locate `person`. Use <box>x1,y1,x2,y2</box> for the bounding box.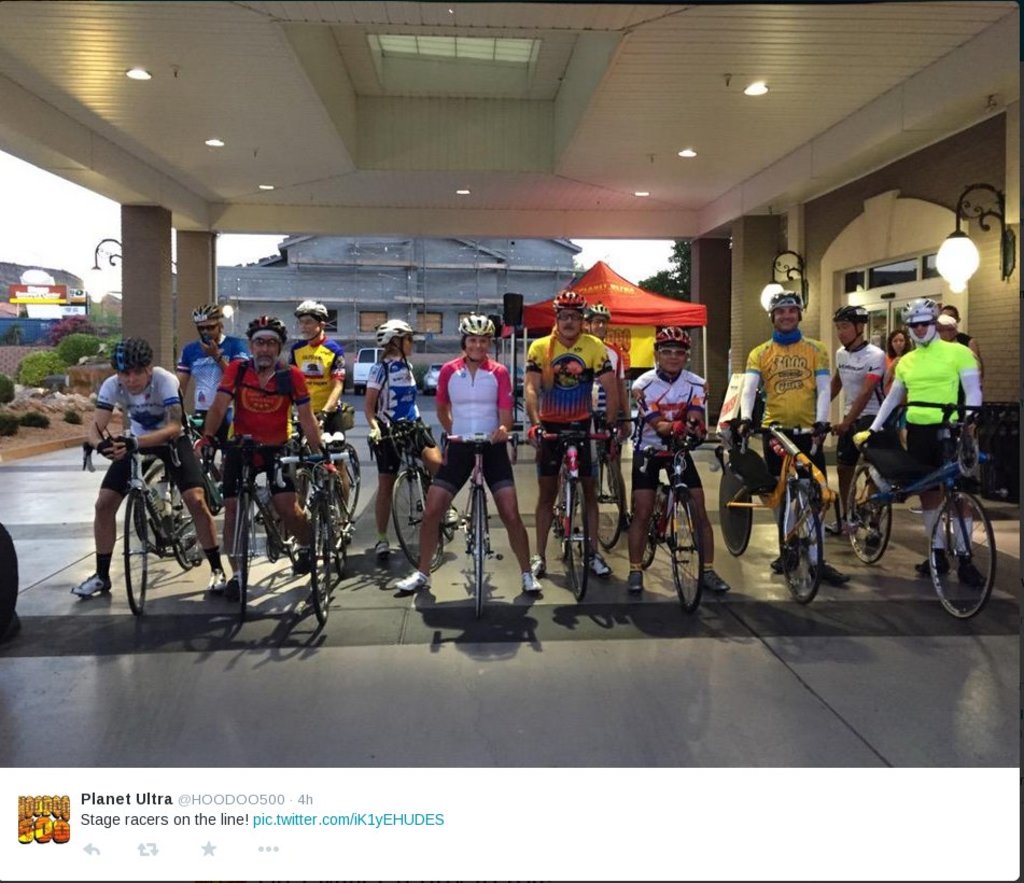
<box>424,309,534,636</box>.
